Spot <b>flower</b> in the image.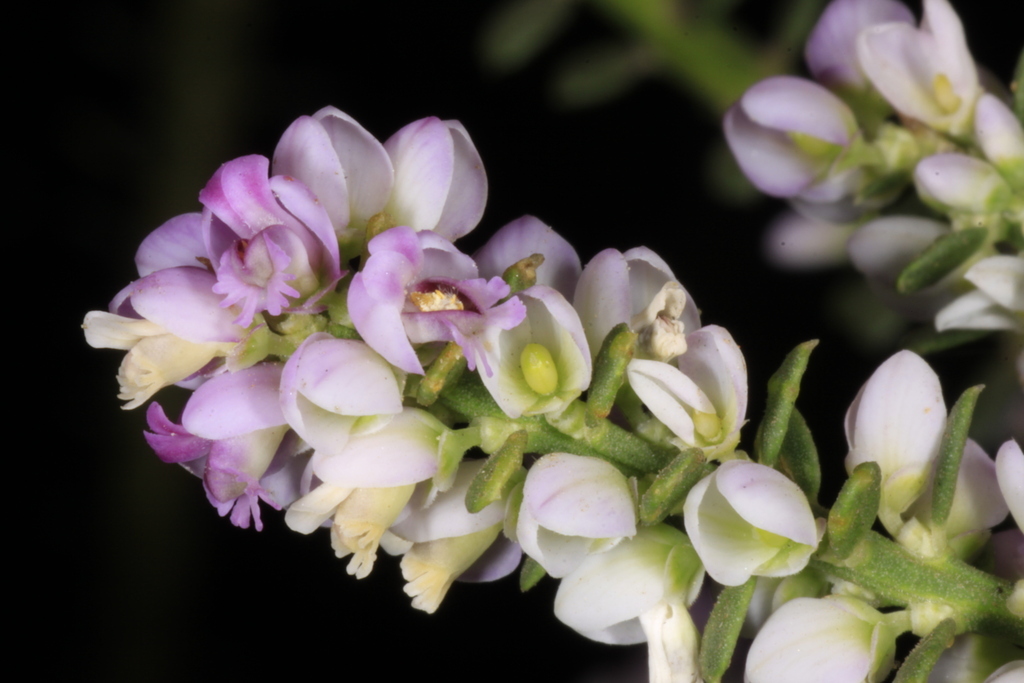
<b>flower</b> found at [843, 348, 1023, 538].
